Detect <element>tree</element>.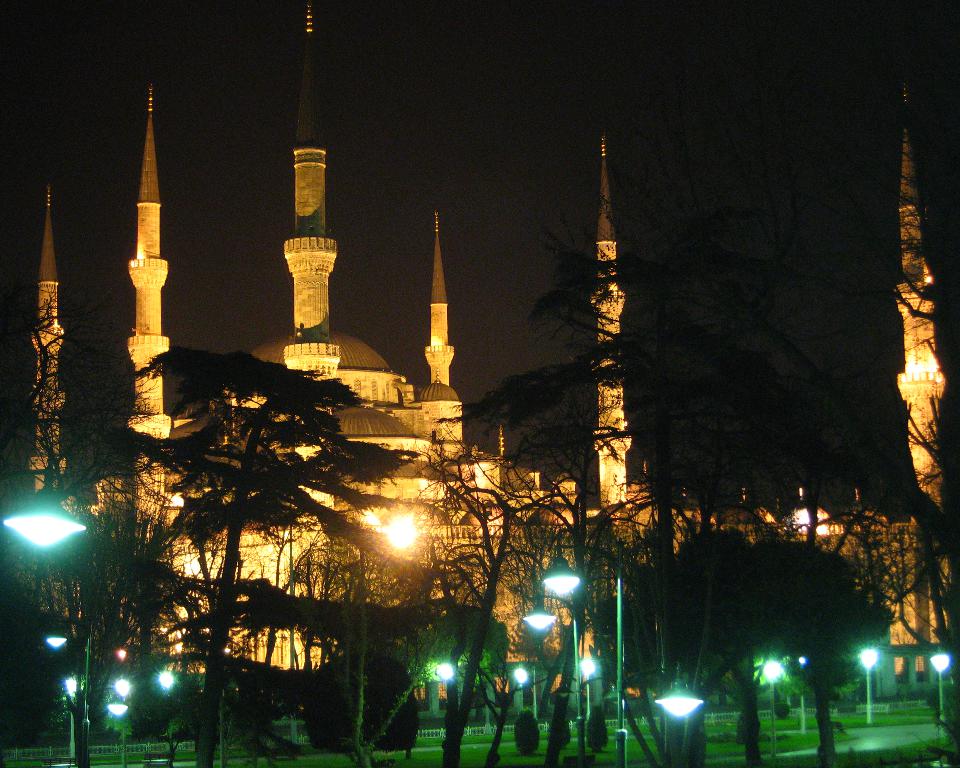
Detected at 829,389,959,739.
